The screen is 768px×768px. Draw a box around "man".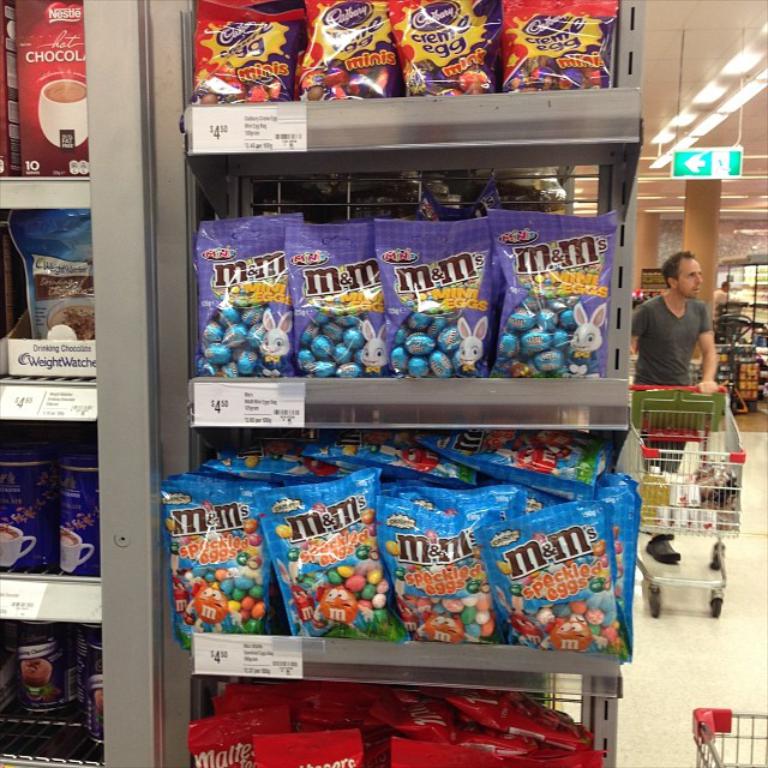
{"left": 626, "top": 250, "right": 716, "bottom": 568}.
